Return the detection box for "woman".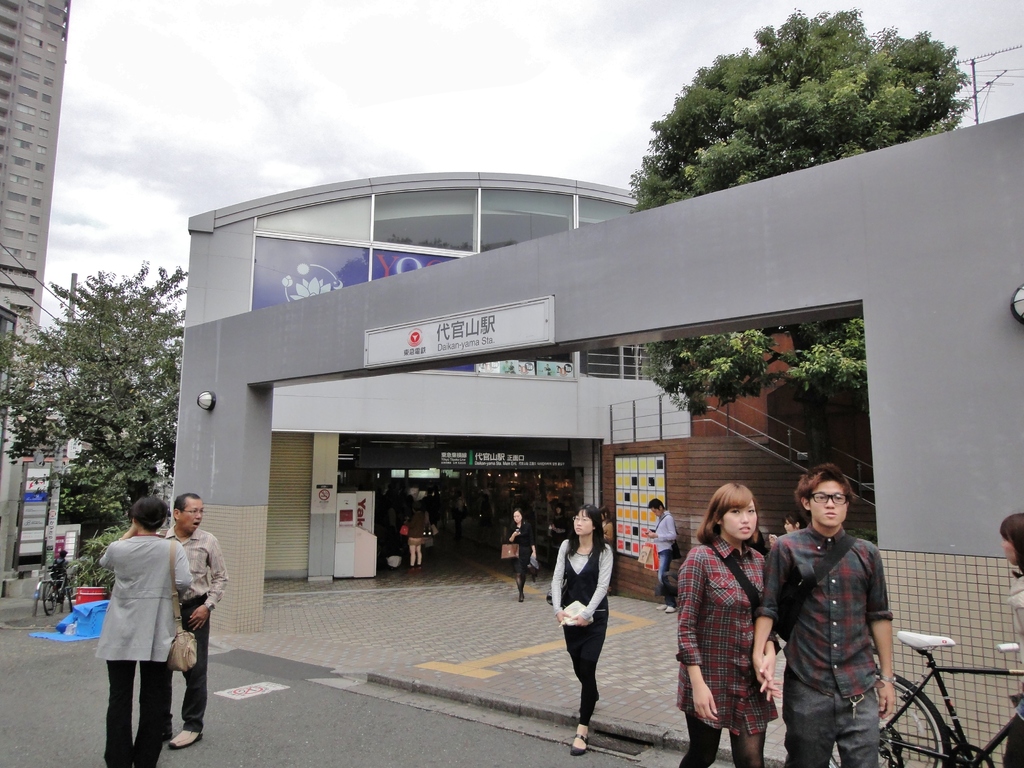
region(97, 495, 194, 767).
